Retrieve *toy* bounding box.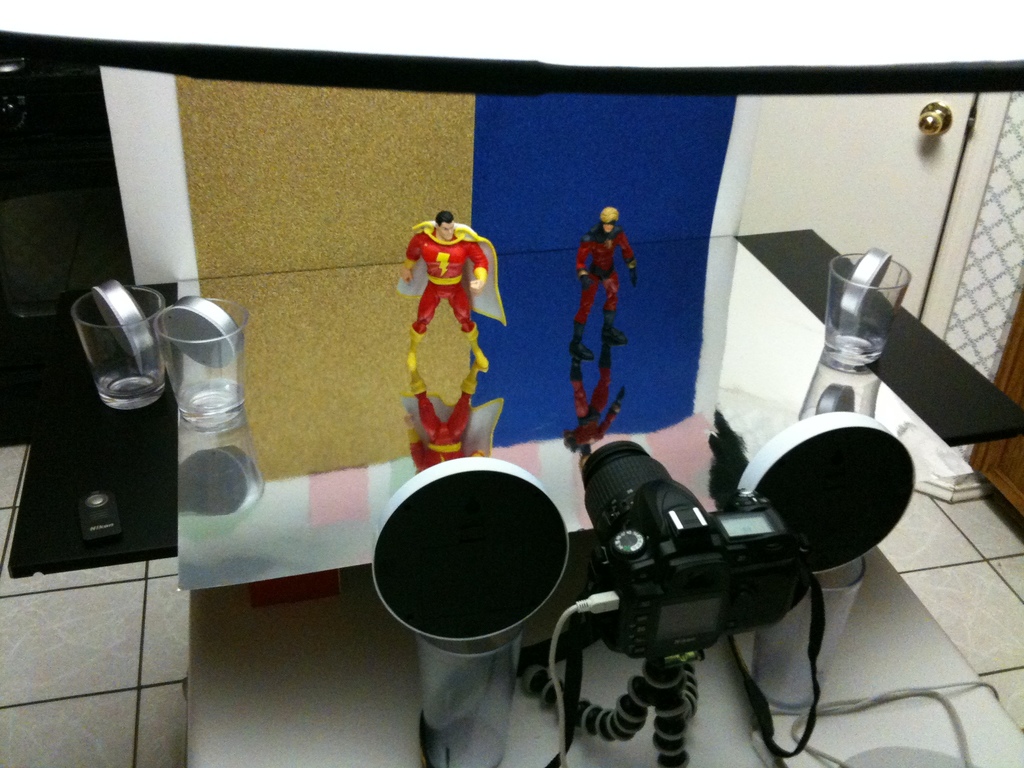
Bounding box: box(575, 207, 637, 361).
